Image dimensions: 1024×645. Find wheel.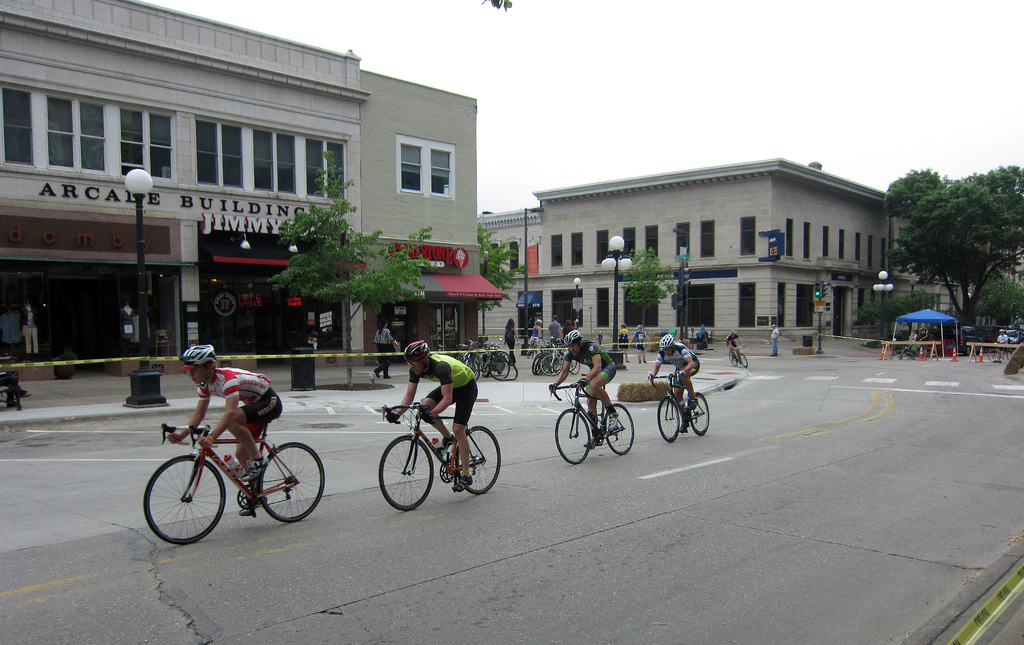
[x1=143, y1=458, x2=214, y2=542].
